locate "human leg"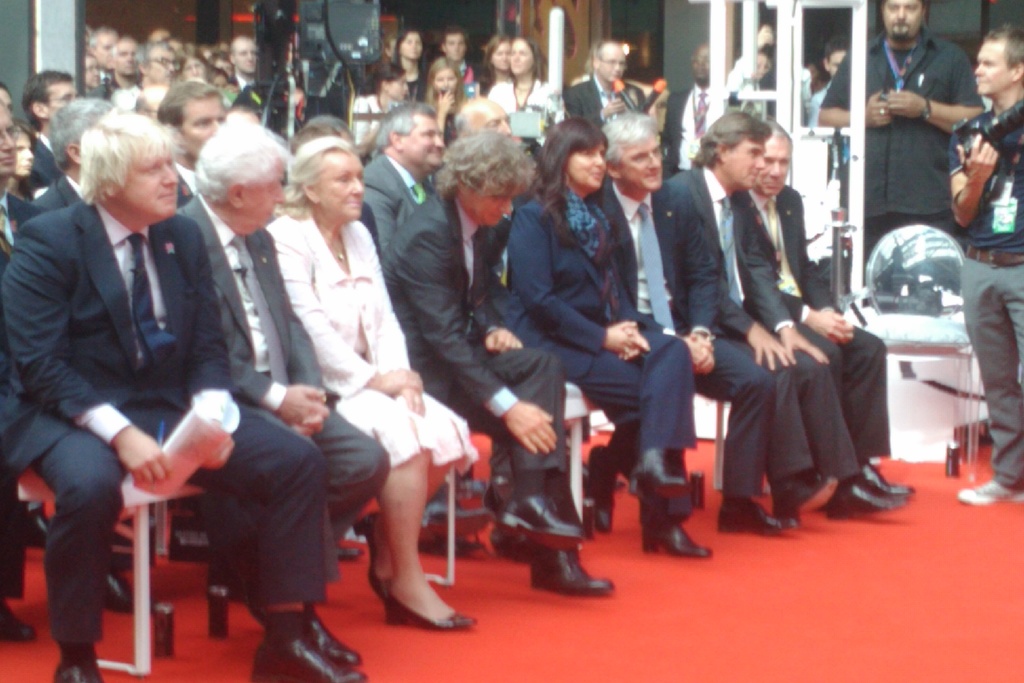
[left=190, top=409, right=367, bottom=682]
